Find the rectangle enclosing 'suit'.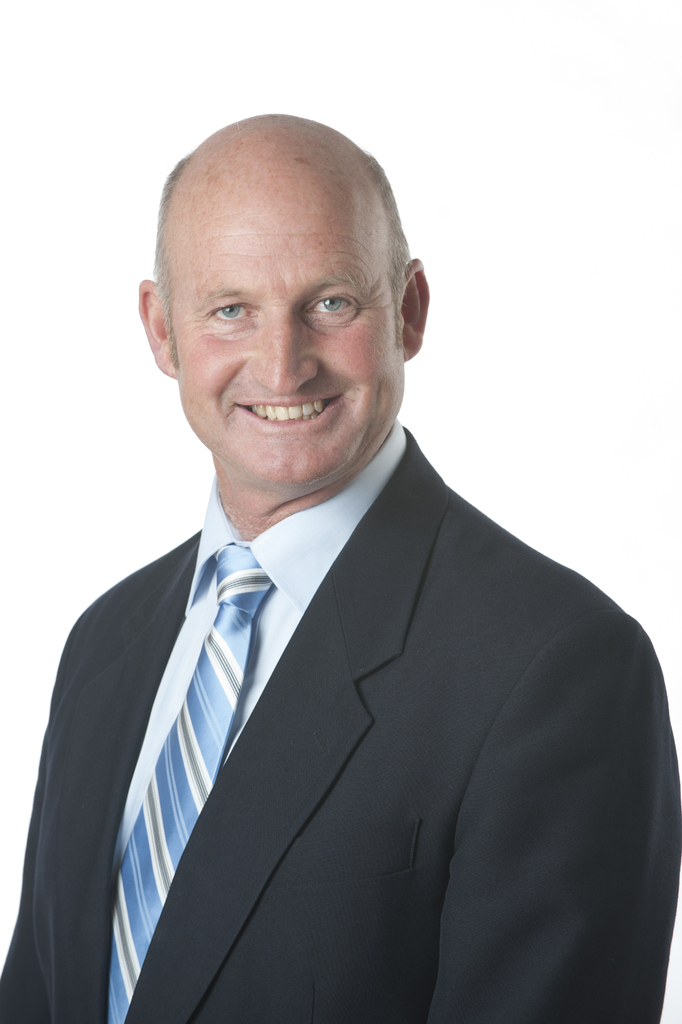
21,238,681,1023.
